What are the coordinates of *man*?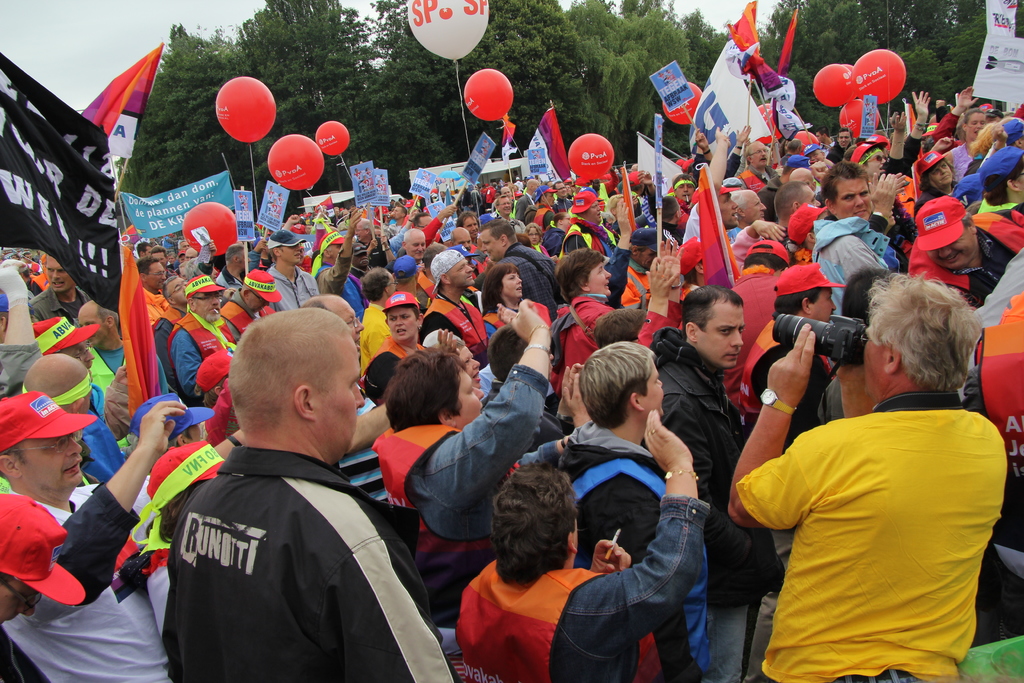
{"left": 145, "top": 304, "right": 435, "bottom": 682}.
